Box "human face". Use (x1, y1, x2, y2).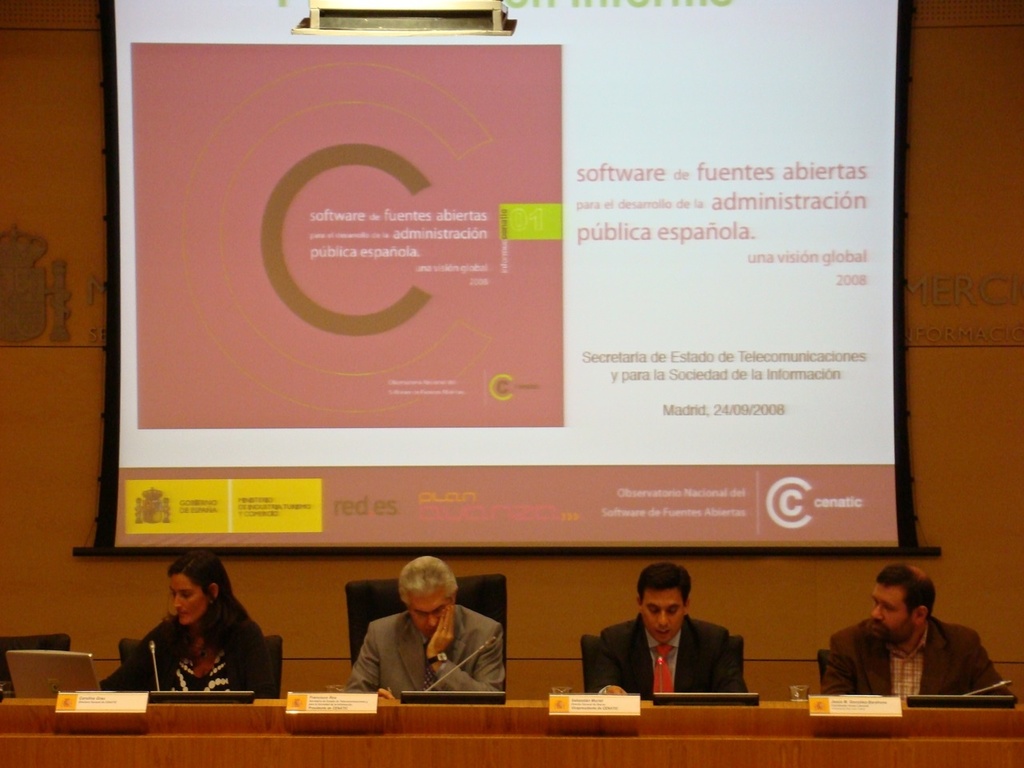
(169, 575, 207, 626).
